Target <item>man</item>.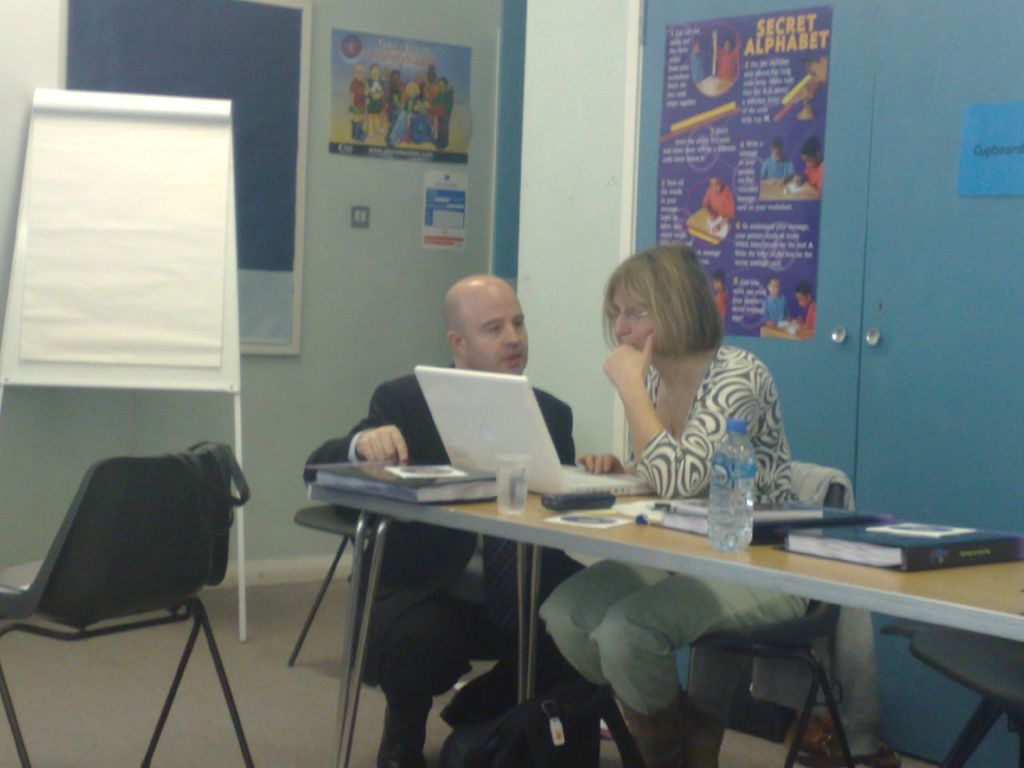
Target region: x1=290 y1=270 x2=581 y2=767.
